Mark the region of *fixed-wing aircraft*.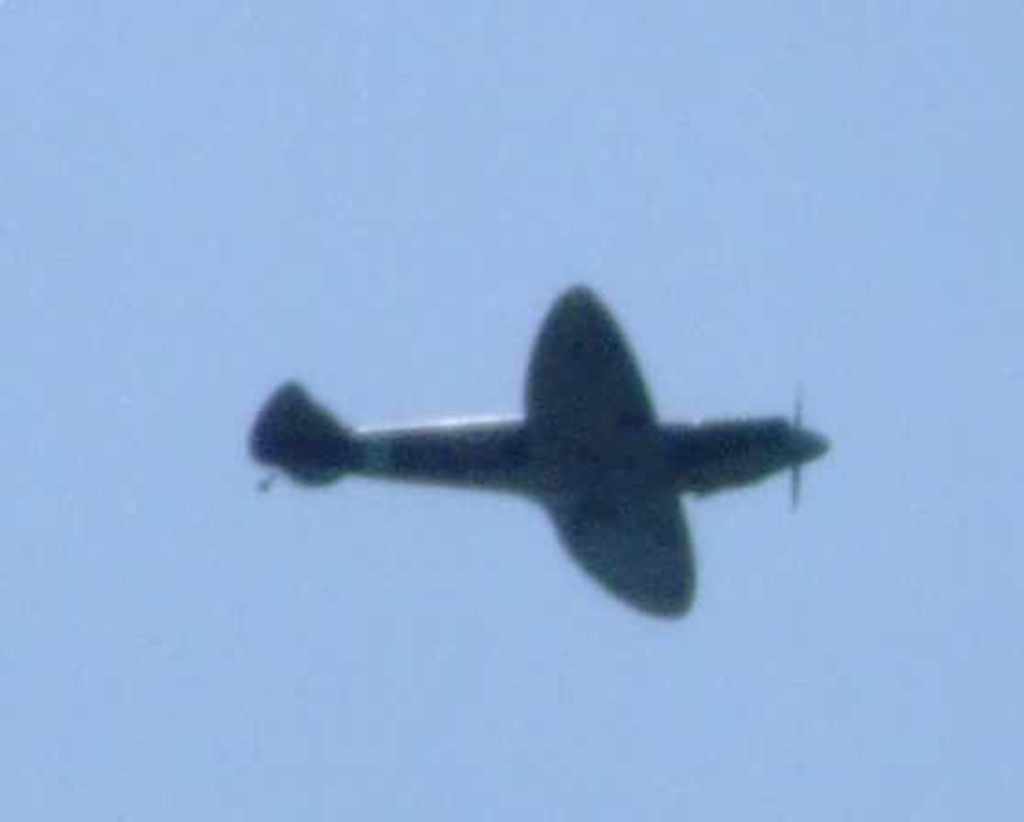
Region: select_region(251, 299, 846, 633).
